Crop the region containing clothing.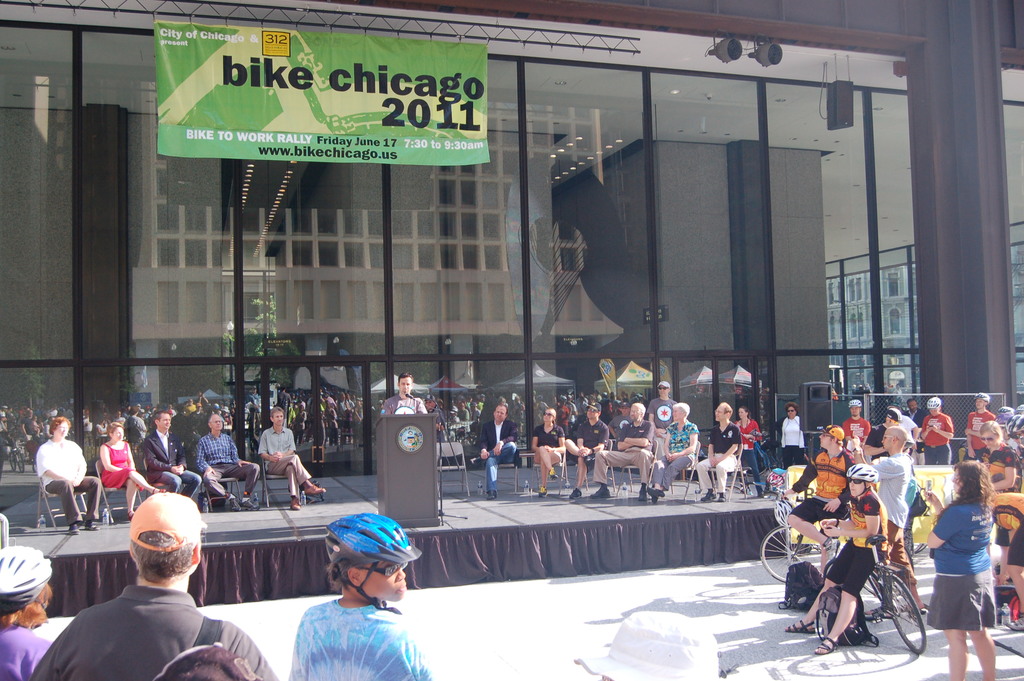
Crop region: bbox=[29, 586, 282, 680].
